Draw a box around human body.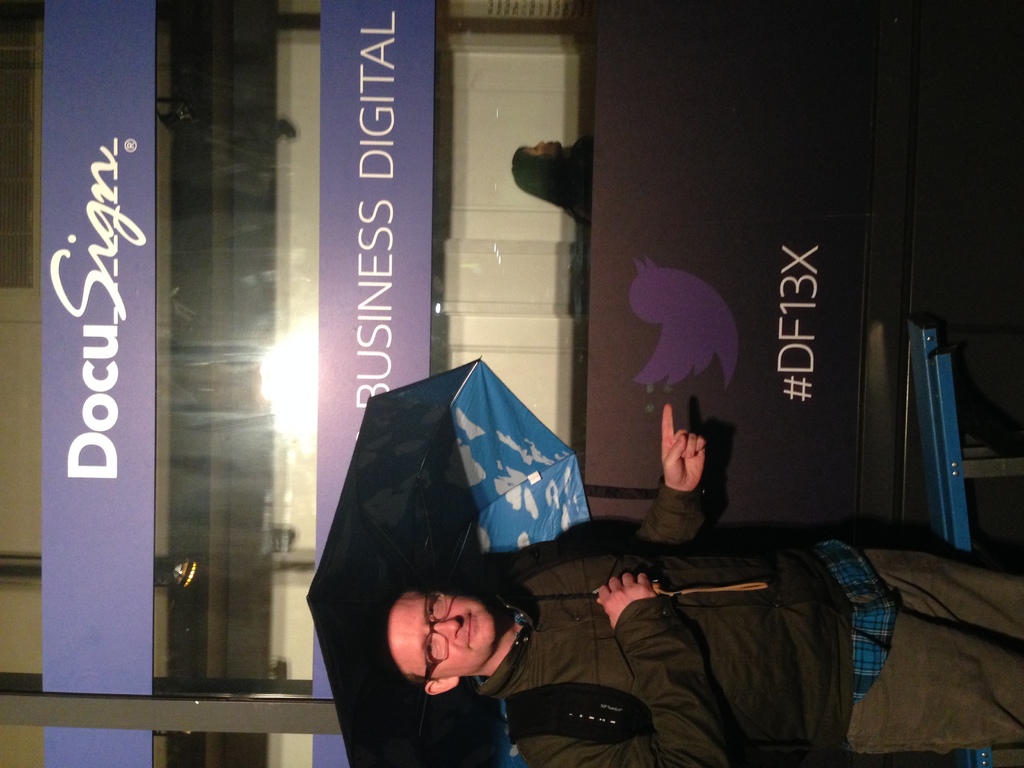
[373,507,975,755].
